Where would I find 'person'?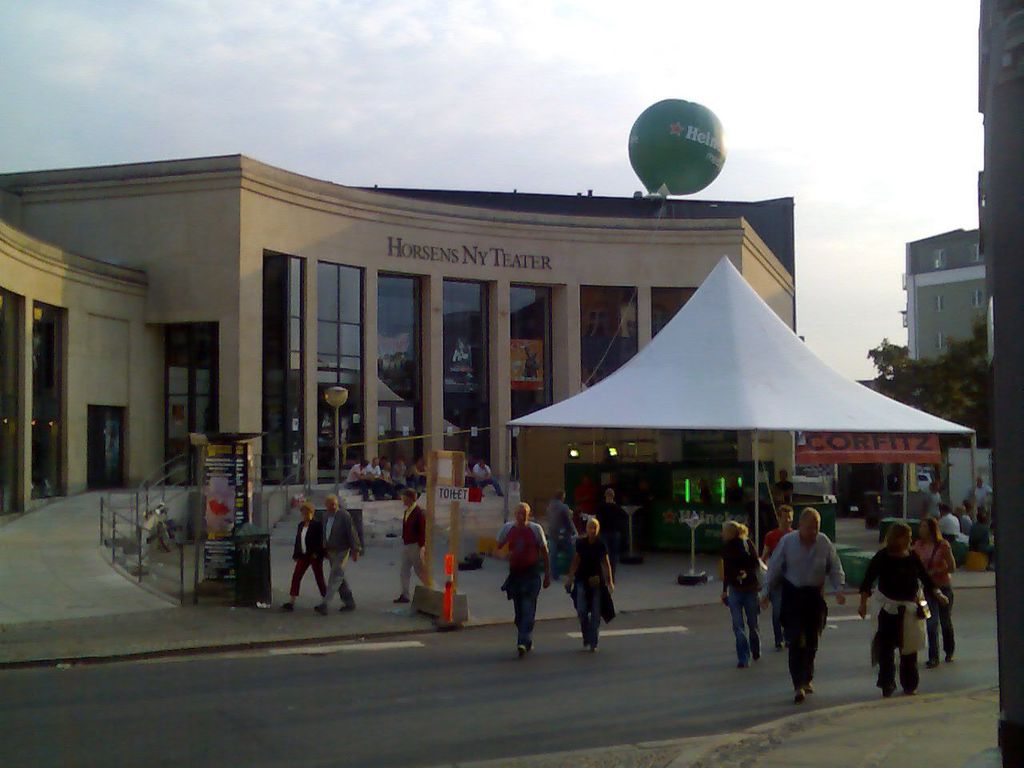
At 914/520/957/666.
